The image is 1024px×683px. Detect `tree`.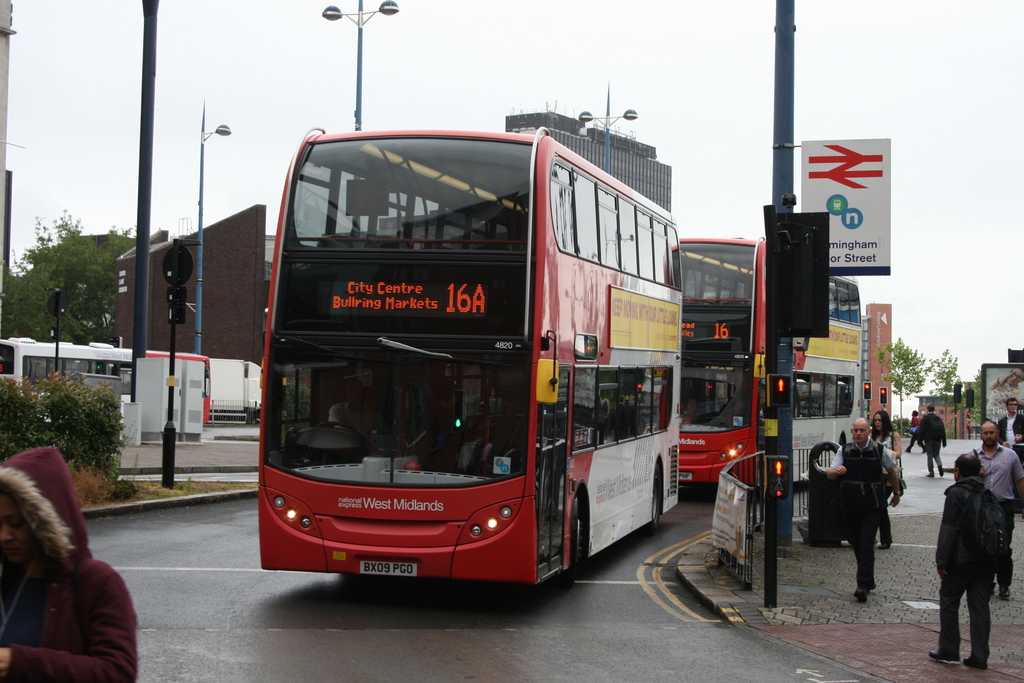
Detection: bbox=[925, 348, 964, 441].
